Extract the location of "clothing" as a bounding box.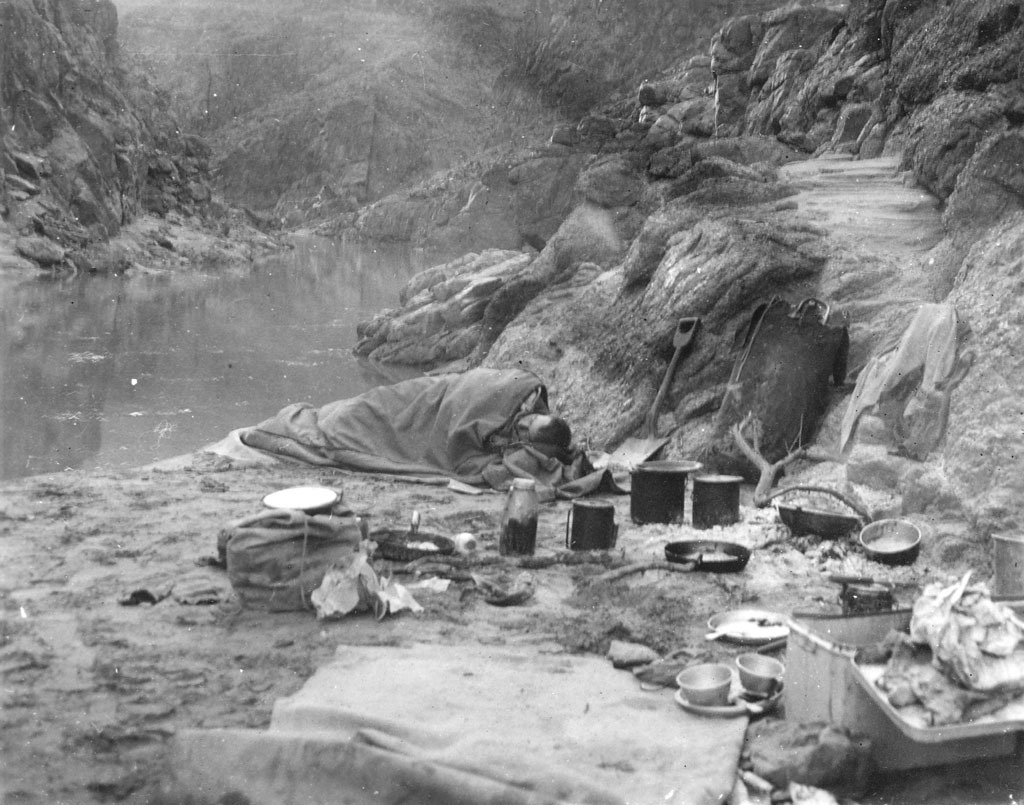
bbox=(240, 359, 551, 487).
